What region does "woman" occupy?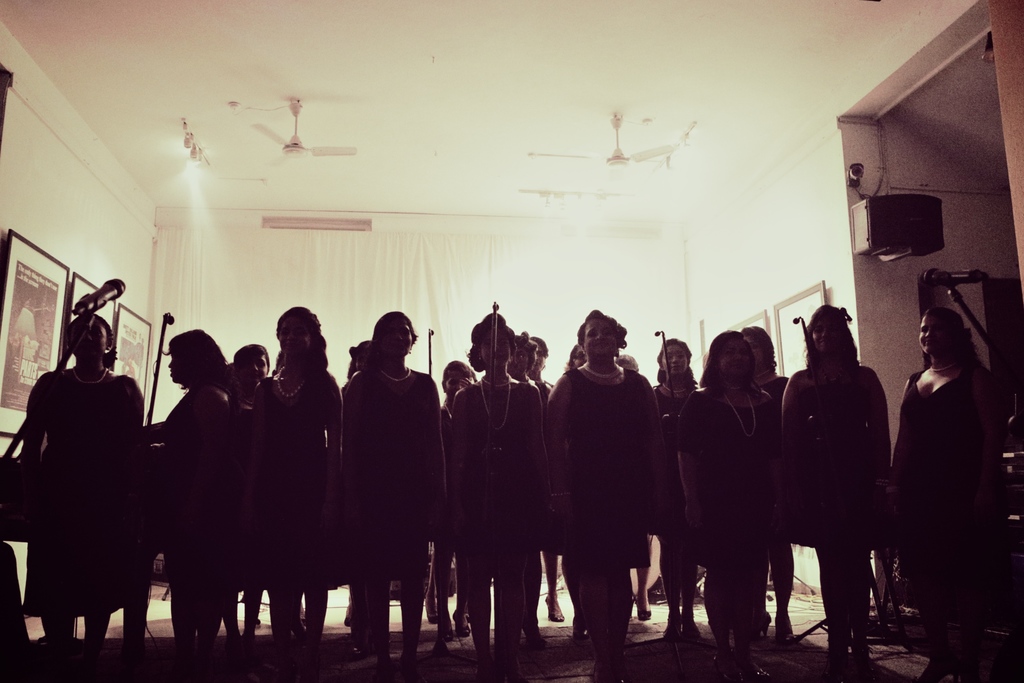
{"left": 246, "top": 310, "right": 341, "bottom": 678}.
